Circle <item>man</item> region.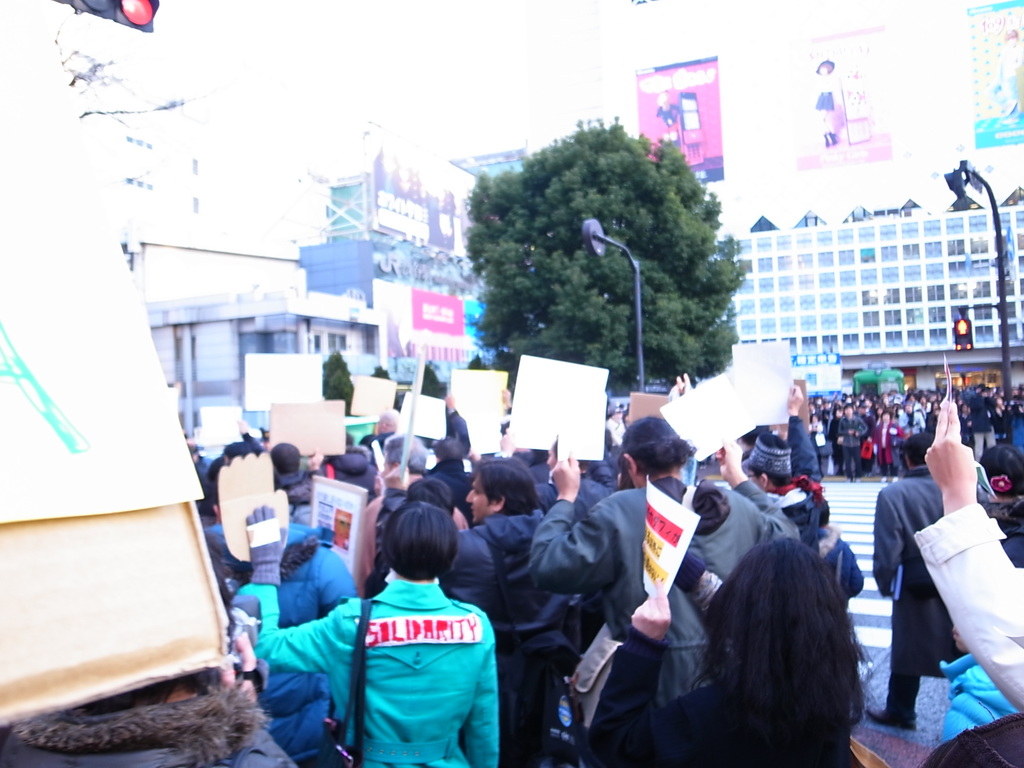
Region: [720,378,819,491].
